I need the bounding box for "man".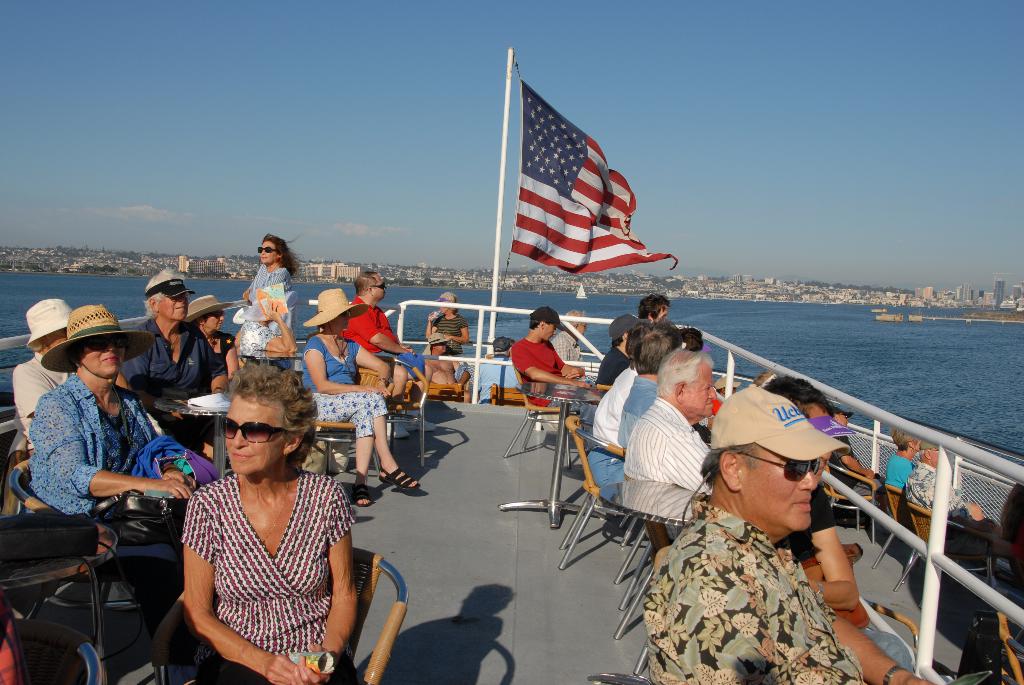
Here it is: 620, 347, 715, 541.
